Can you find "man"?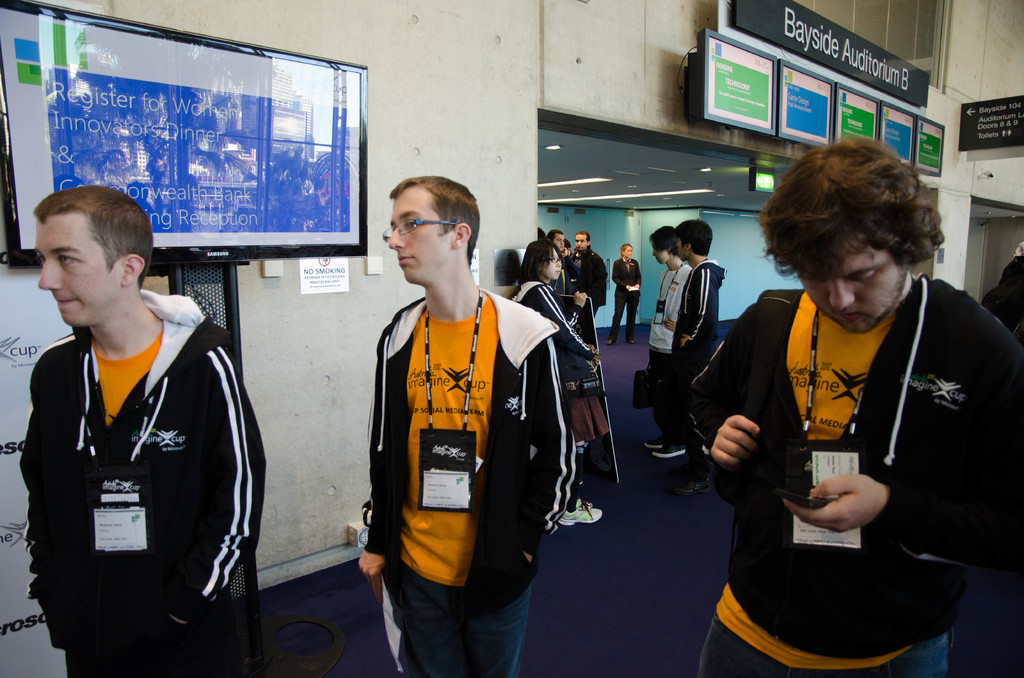
Yes, bounding box: 665,215,729,497.
